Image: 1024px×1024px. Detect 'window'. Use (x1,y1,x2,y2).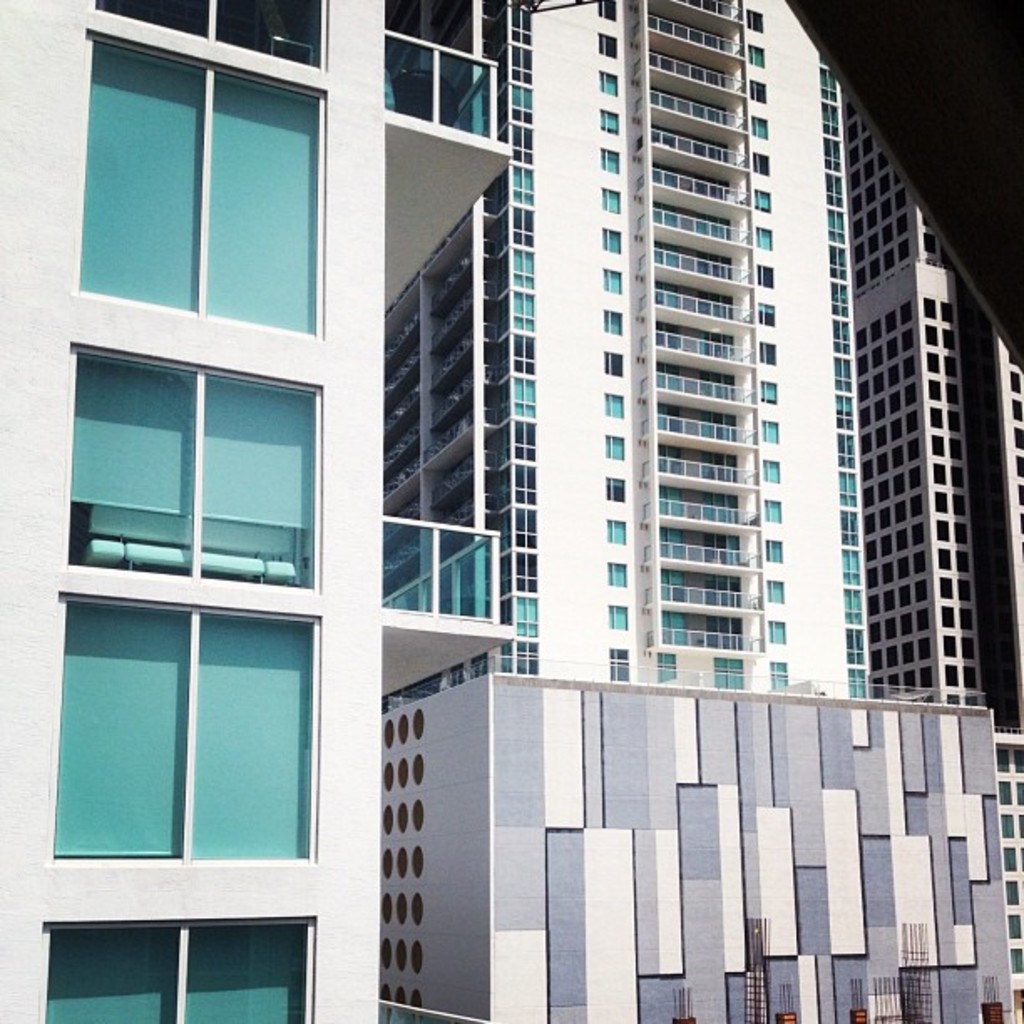
(604,233,624,258).
